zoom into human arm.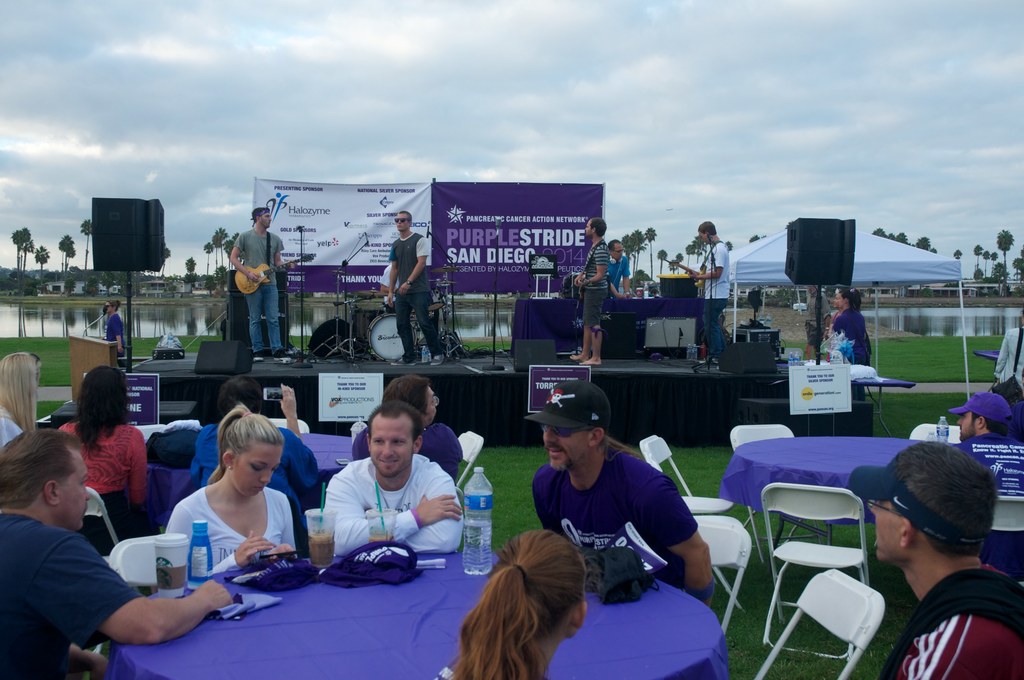
Zoom target: l=821, t=298, r=831, b=337.
